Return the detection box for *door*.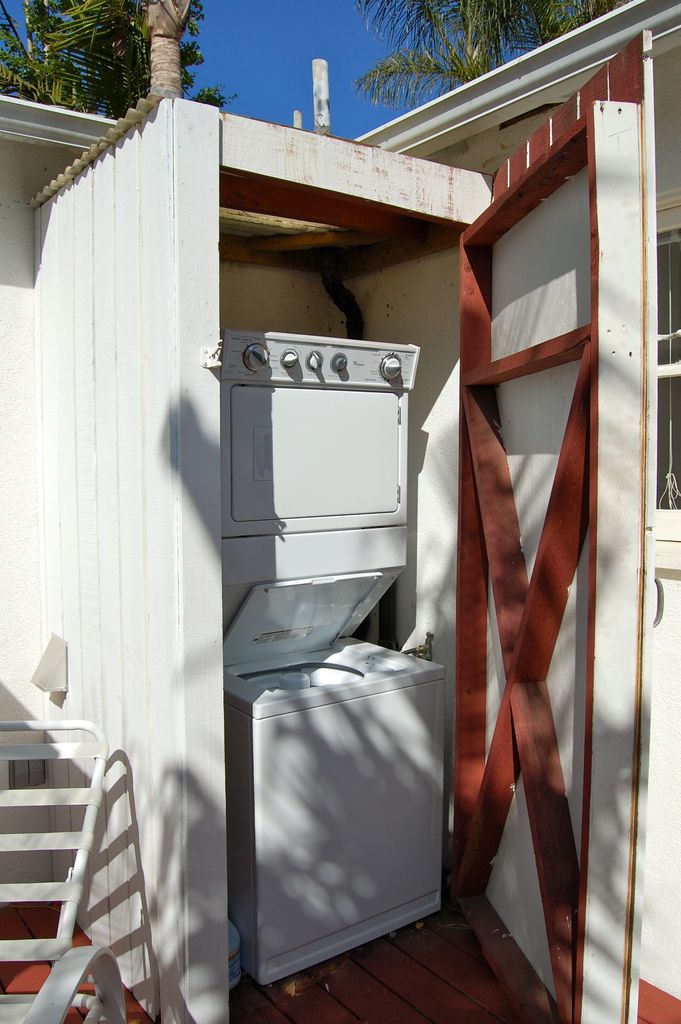
pyautogui.locateOnScreen(430, 19, 630, 1023).
